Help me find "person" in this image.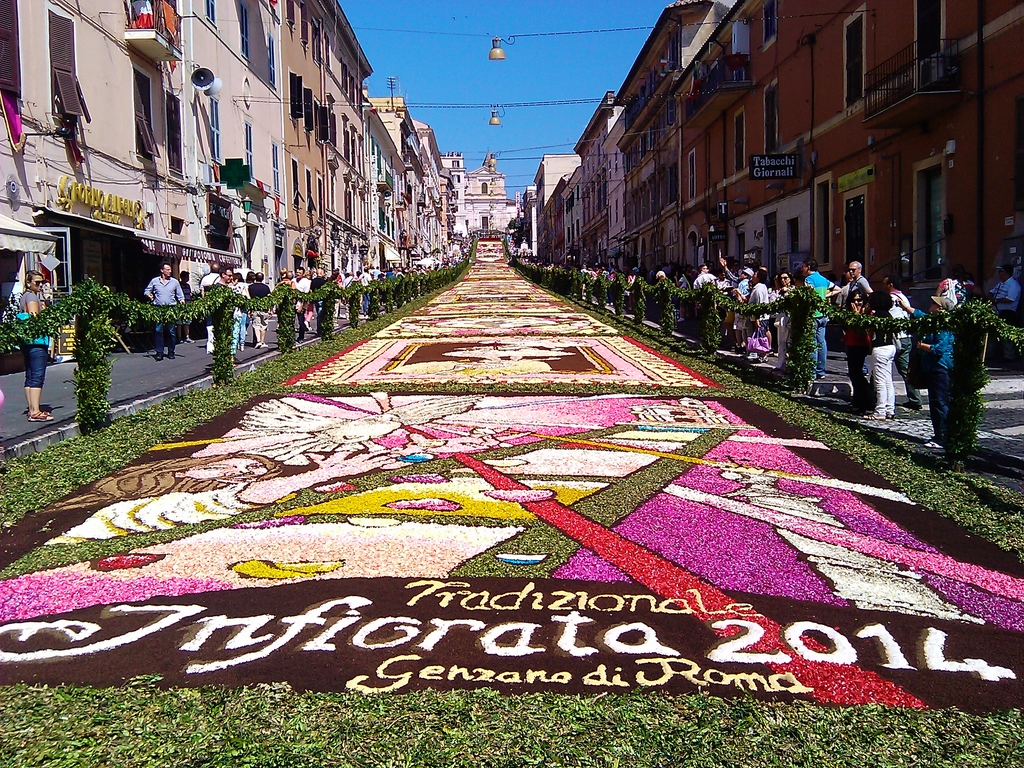
Found it: left=691, top=262, right=717, bottom=286.
